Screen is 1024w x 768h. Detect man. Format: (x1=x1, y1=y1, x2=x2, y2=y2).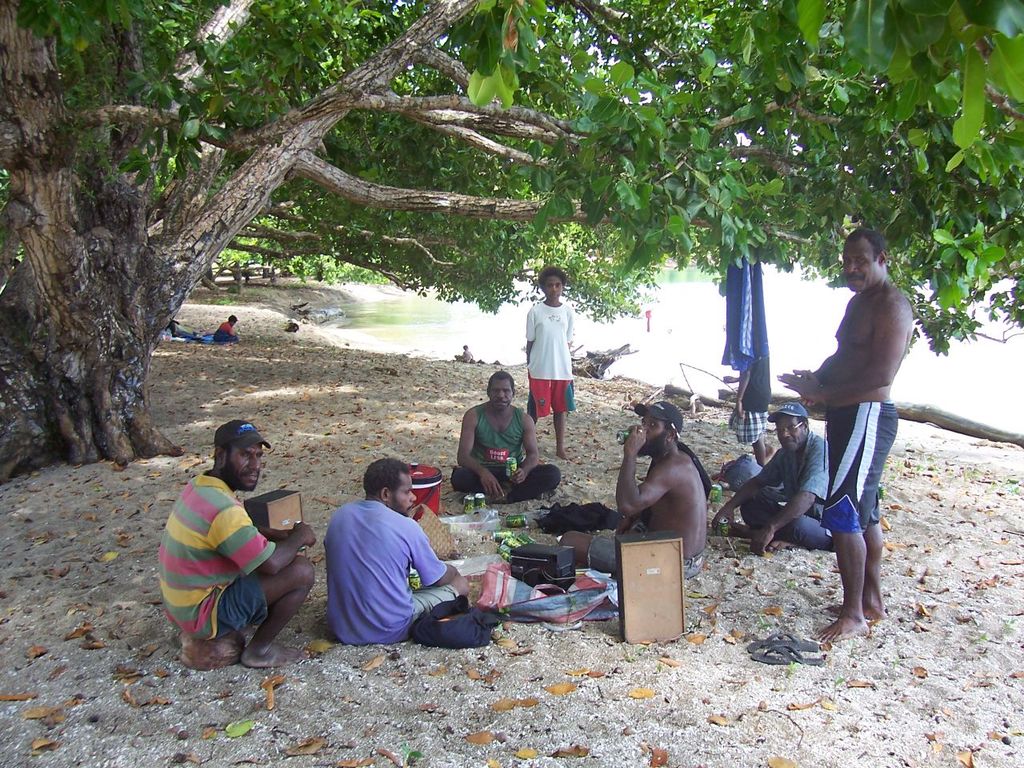
(x1=158, y1=419, x2=314, y2=671).
